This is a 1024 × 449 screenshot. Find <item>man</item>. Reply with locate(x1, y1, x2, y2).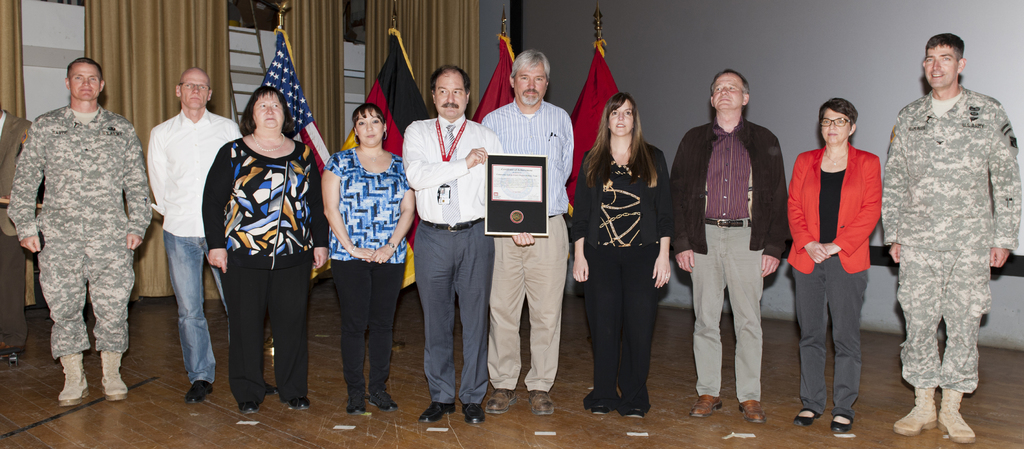
locate(477, 52, 577, 416).
